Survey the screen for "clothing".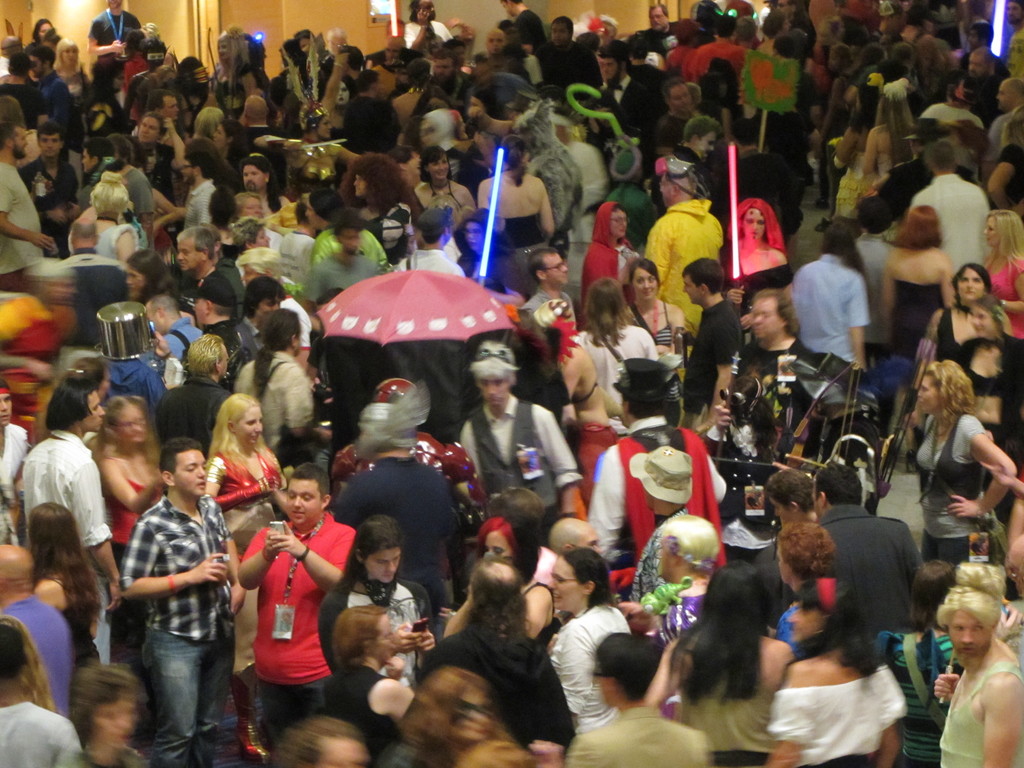
Survey found: region(909, 173, 999, 269).
